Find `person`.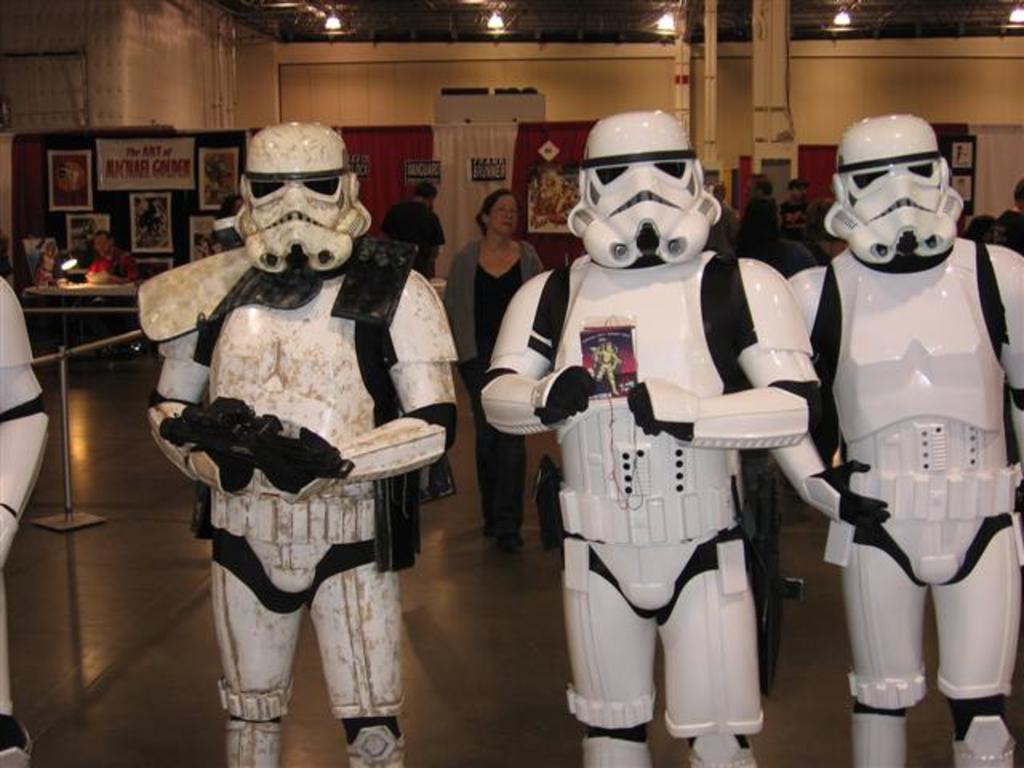
x1=443, y1=192, x2=547, y2=552.
